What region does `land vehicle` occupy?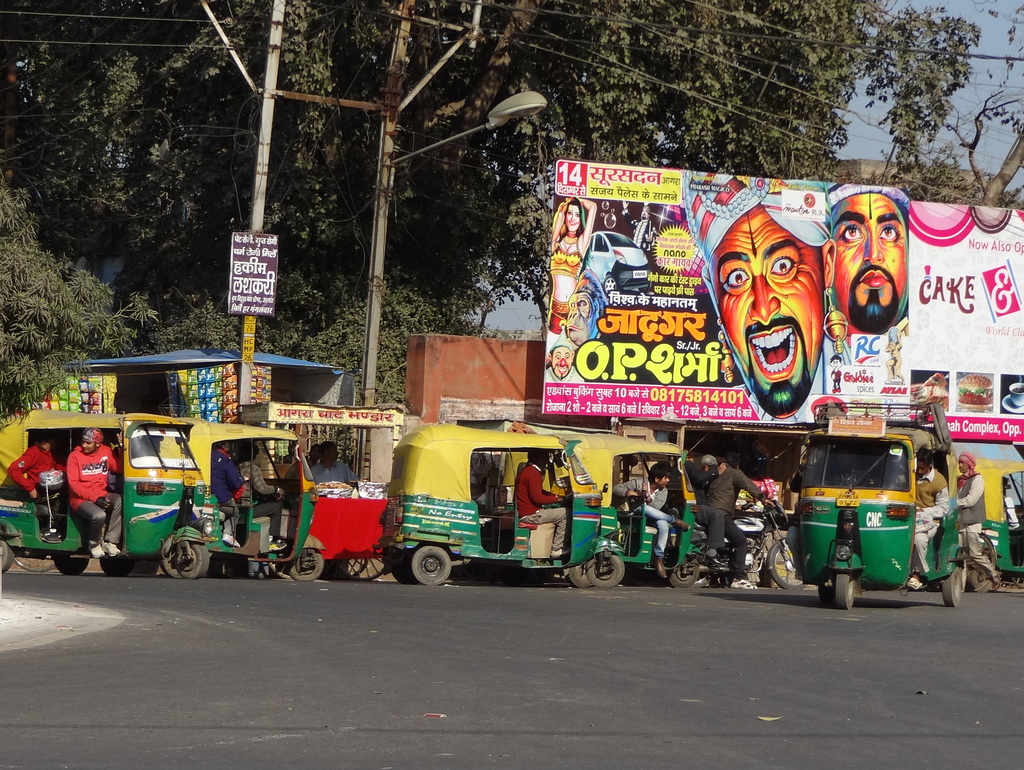
[0,406,224,584].
